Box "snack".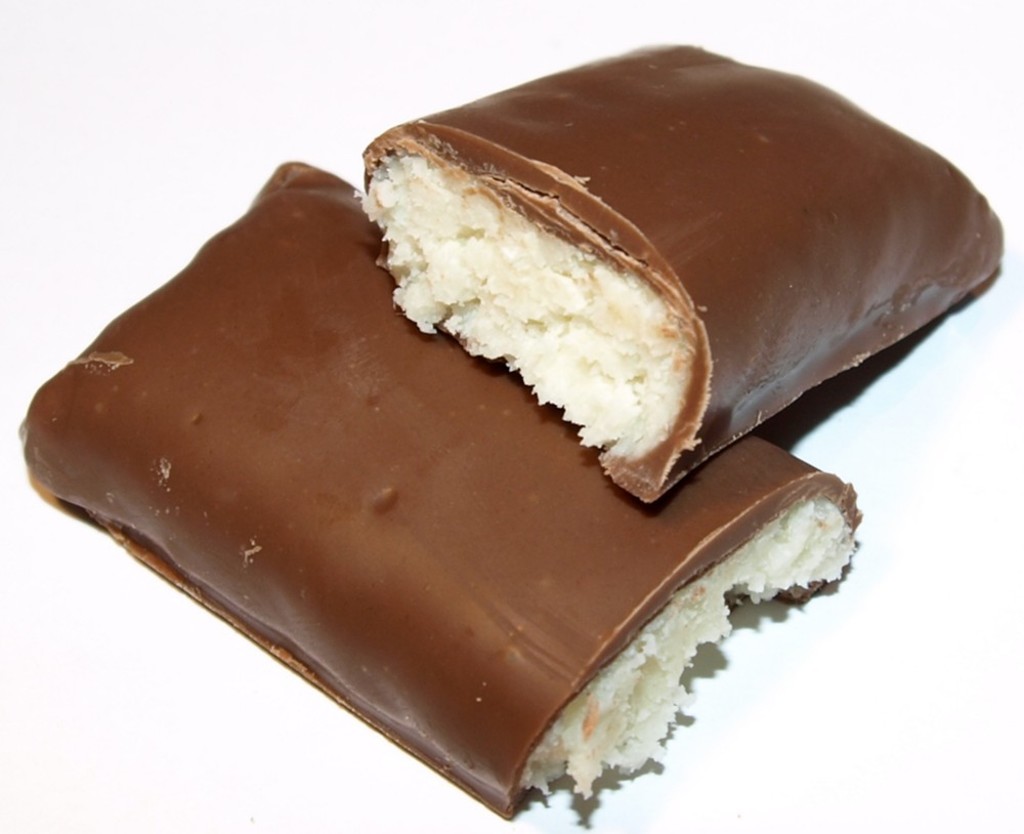
<box>18,159,862,816</box>.
